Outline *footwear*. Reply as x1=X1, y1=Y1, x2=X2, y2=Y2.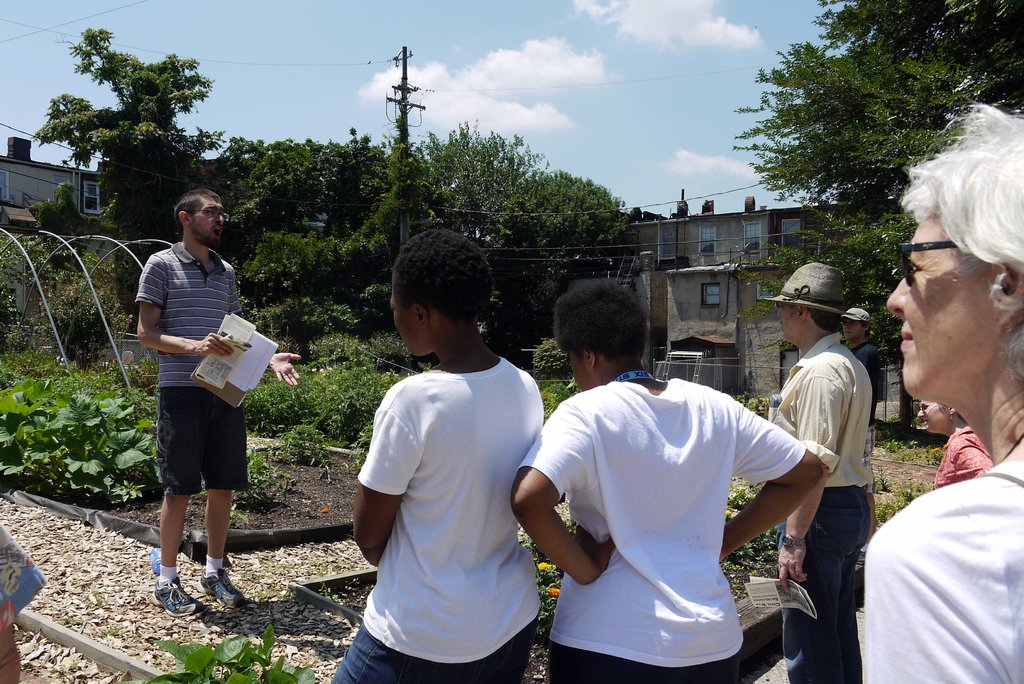
x1=202, y1=568, x2=244, y2=603.
